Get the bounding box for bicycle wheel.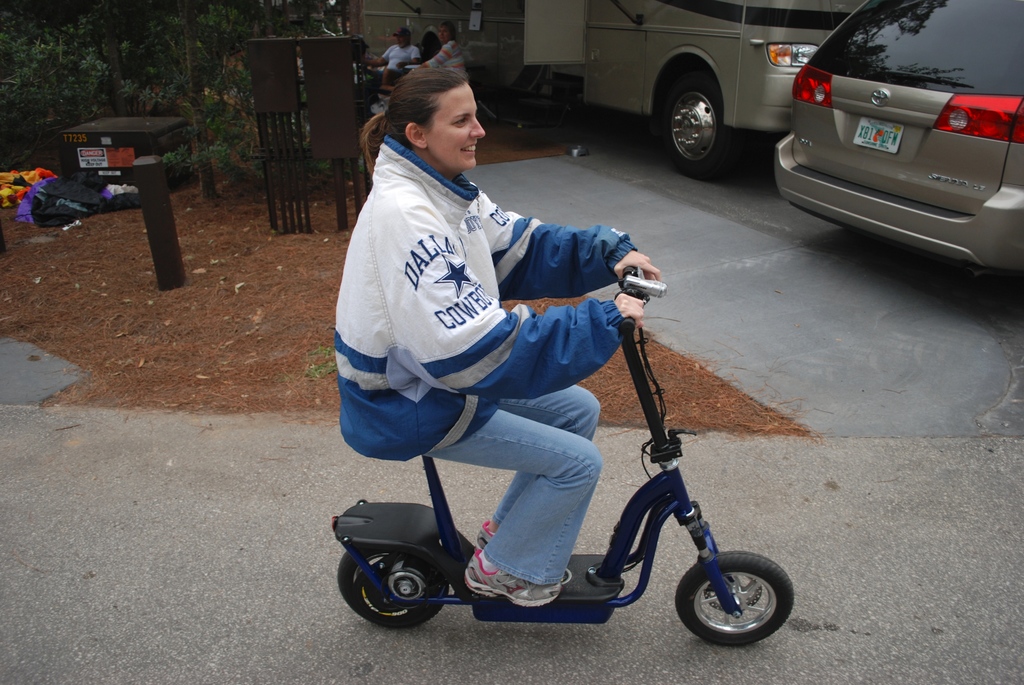
337,542,451,626.
